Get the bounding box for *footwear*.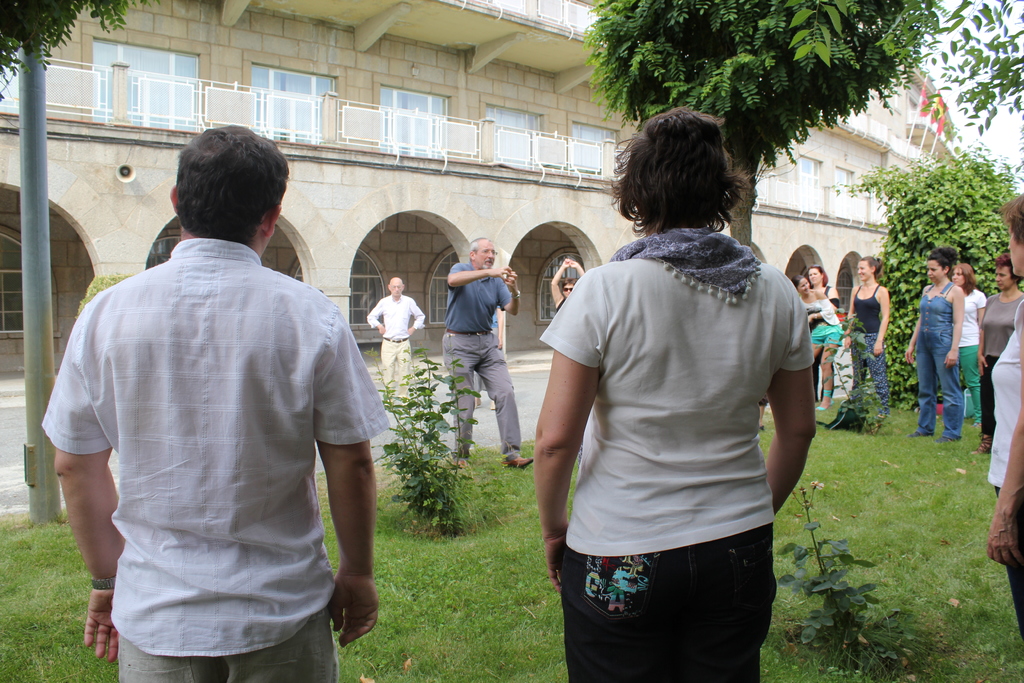
box=[505, 458, 534, 470].
